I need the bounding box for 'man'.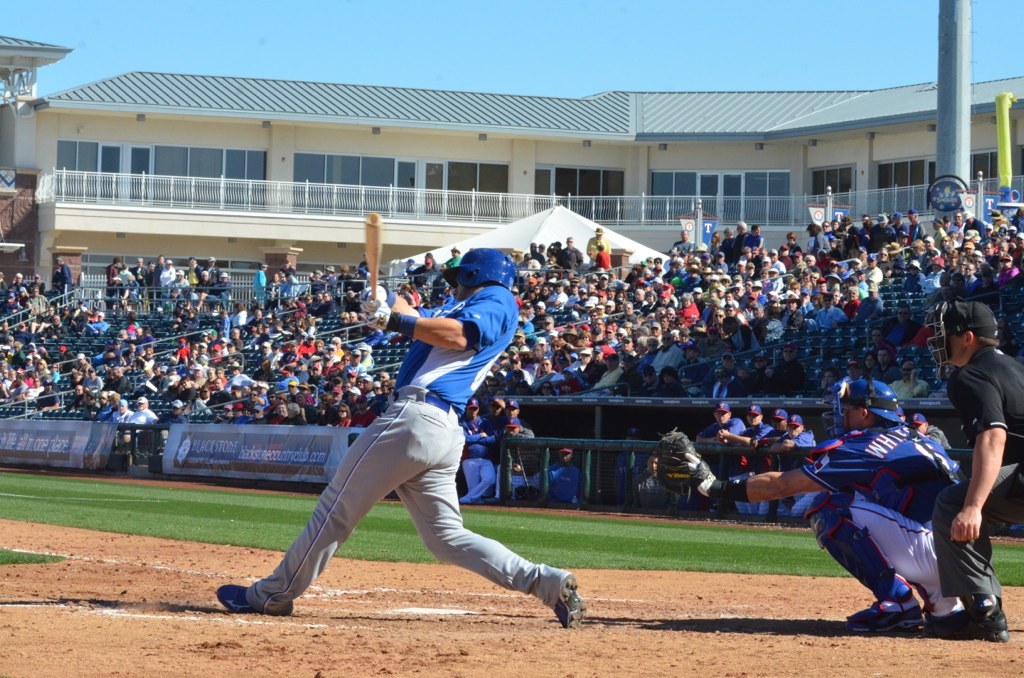
Here it is: rect(617, 359, 640, 393).
